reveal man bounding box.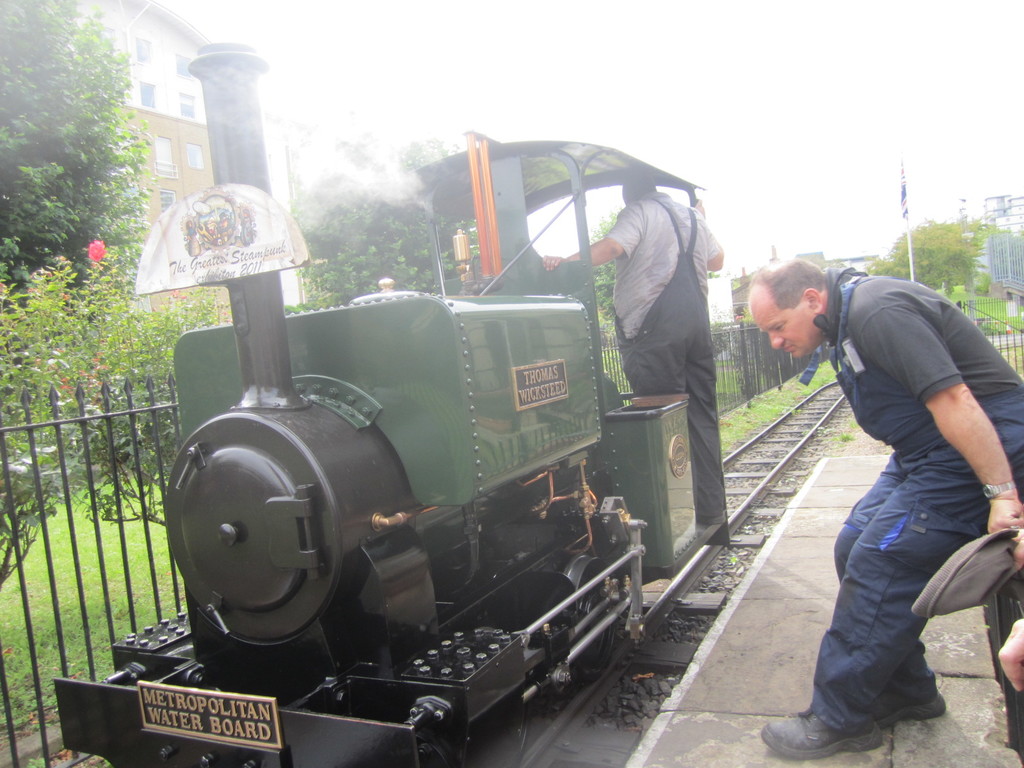
Revealed: 540/170/731/524.
